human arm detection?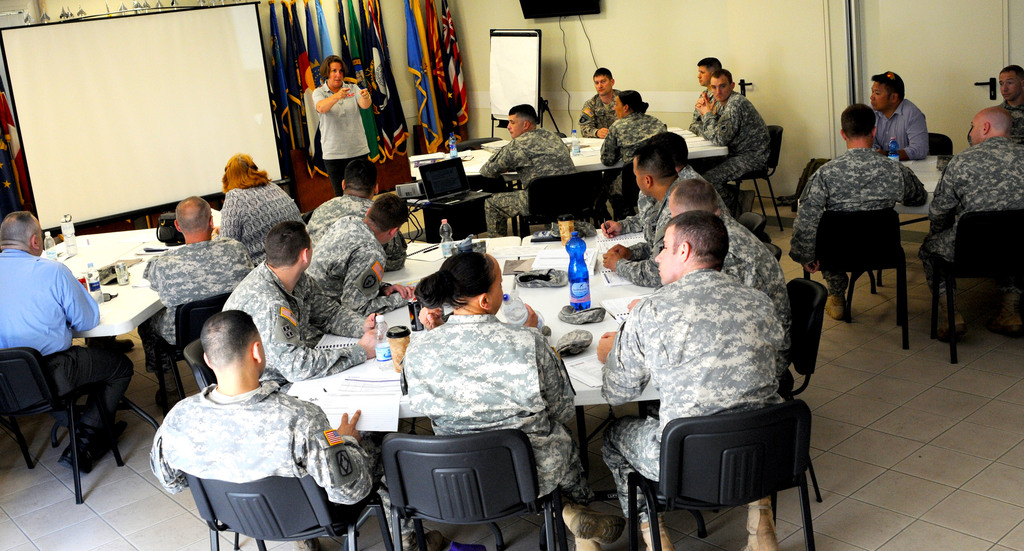
rect(607, 249, 662, 304)
